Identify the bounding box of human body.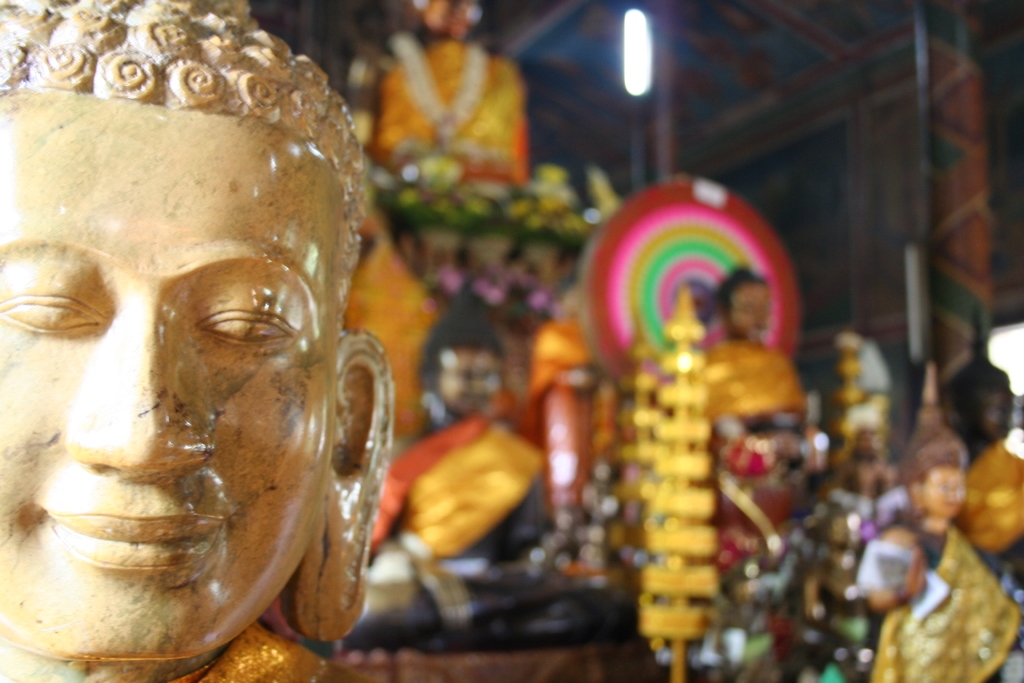
left=0, top=0, right=396, bottom=679.
